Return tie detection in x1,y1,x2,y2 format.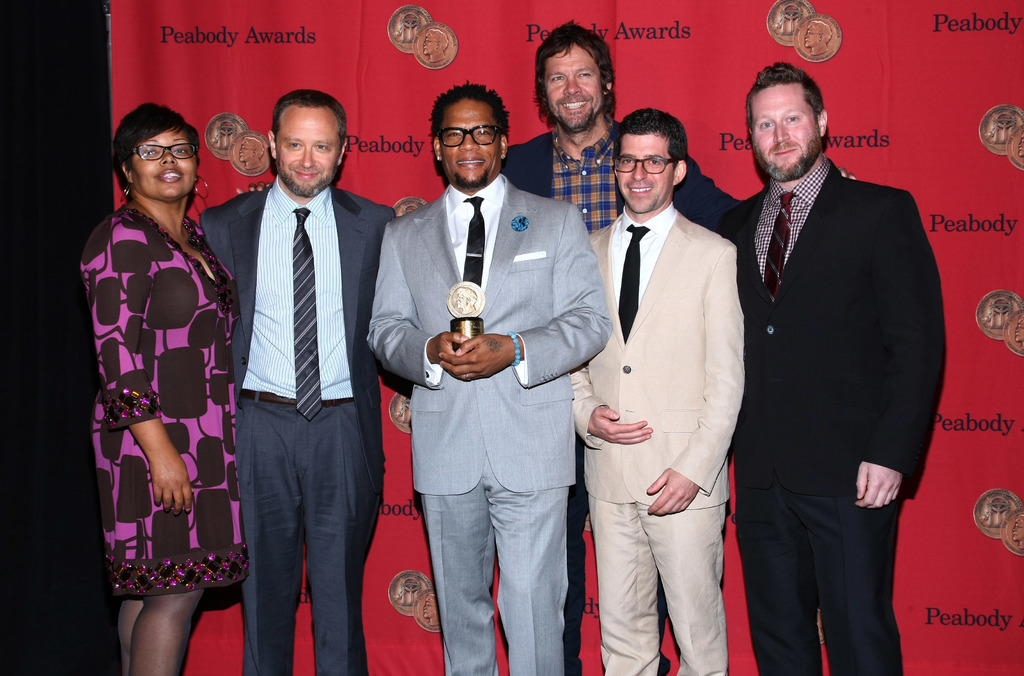
614,226,650,341.
